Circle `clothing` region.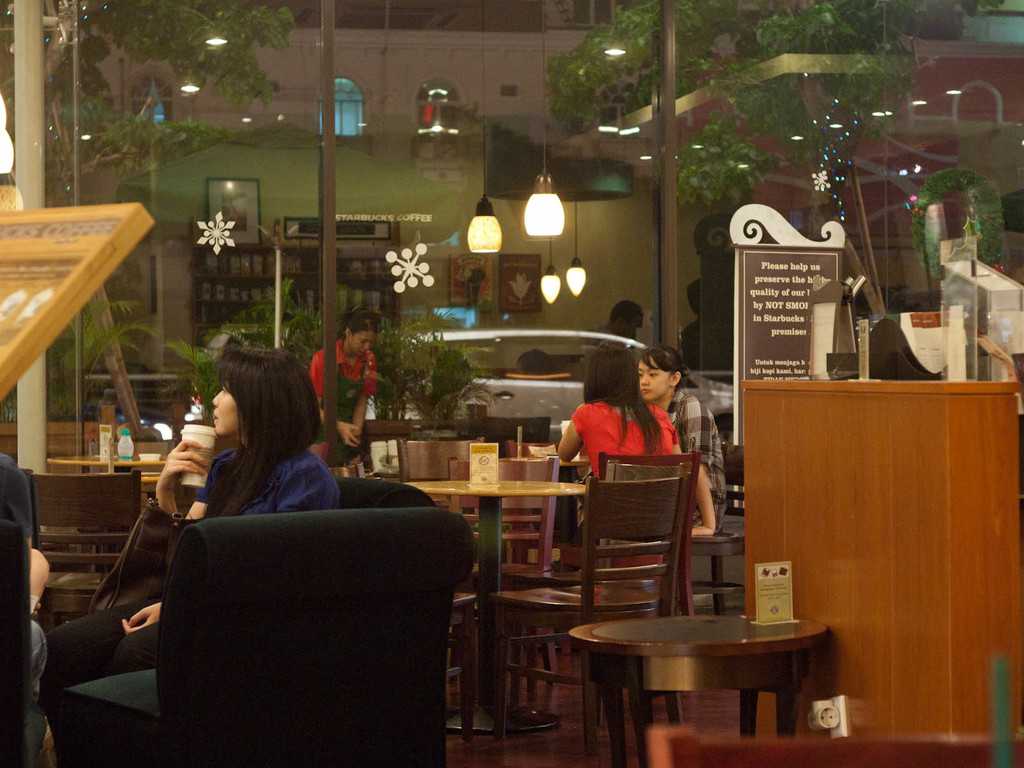
Region: box=[0, 443, 33, 673].
